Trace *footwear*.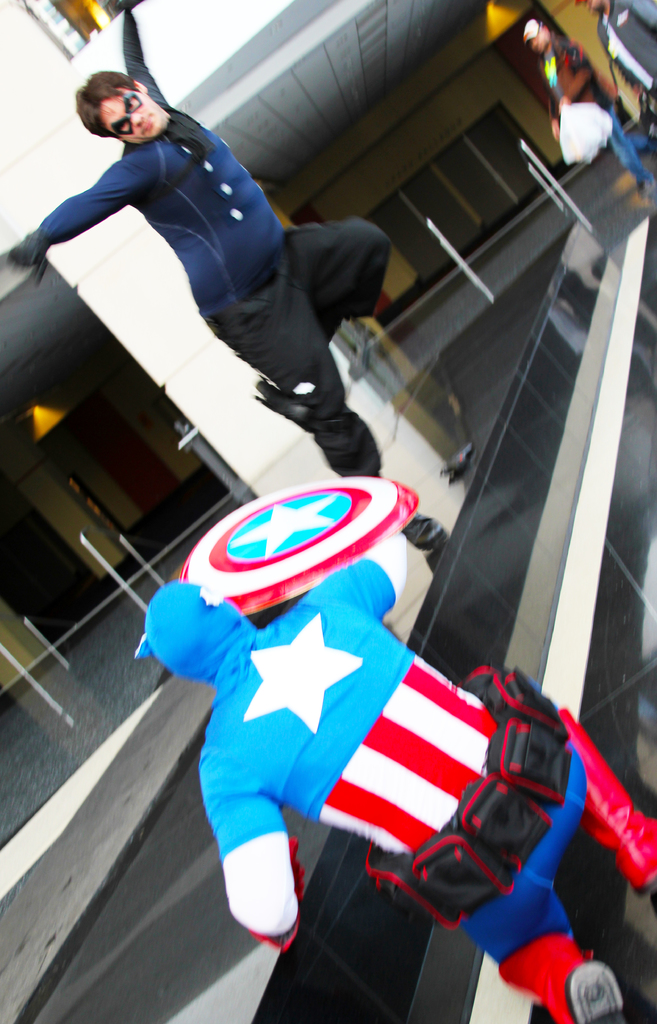
Traced to {"x1": 563, "y1": 956, "x2": 626, "y2": 1023}.
